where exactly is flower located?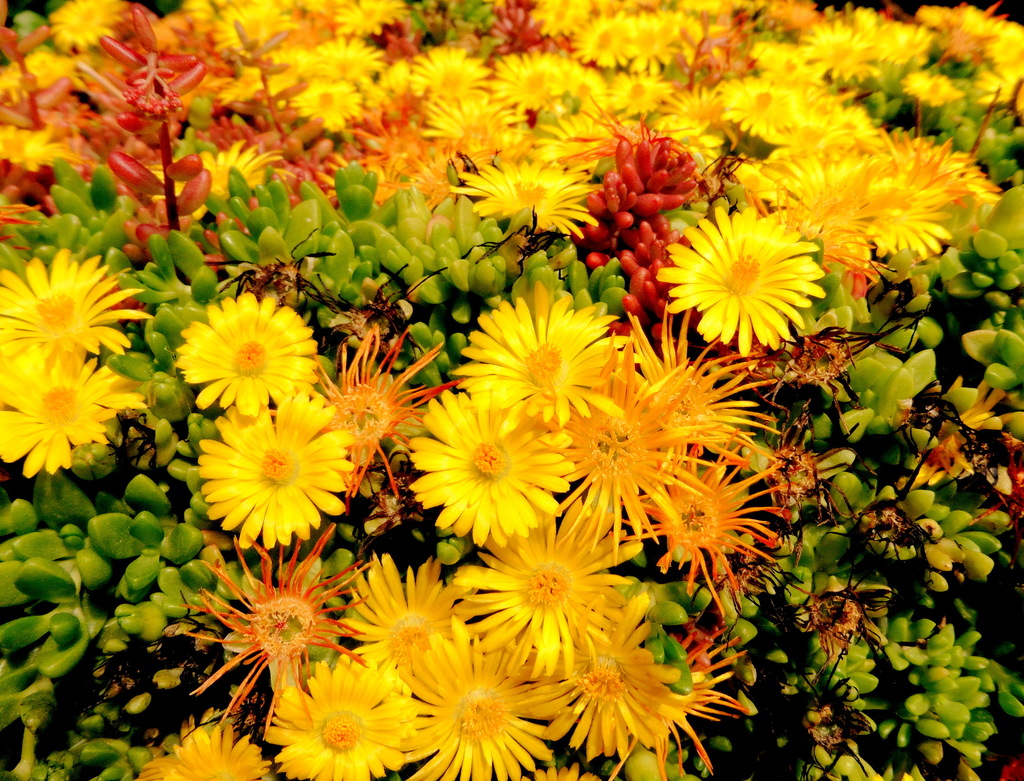
Its bounding box is x1=0 y1=245 x2=154 y2=357.
